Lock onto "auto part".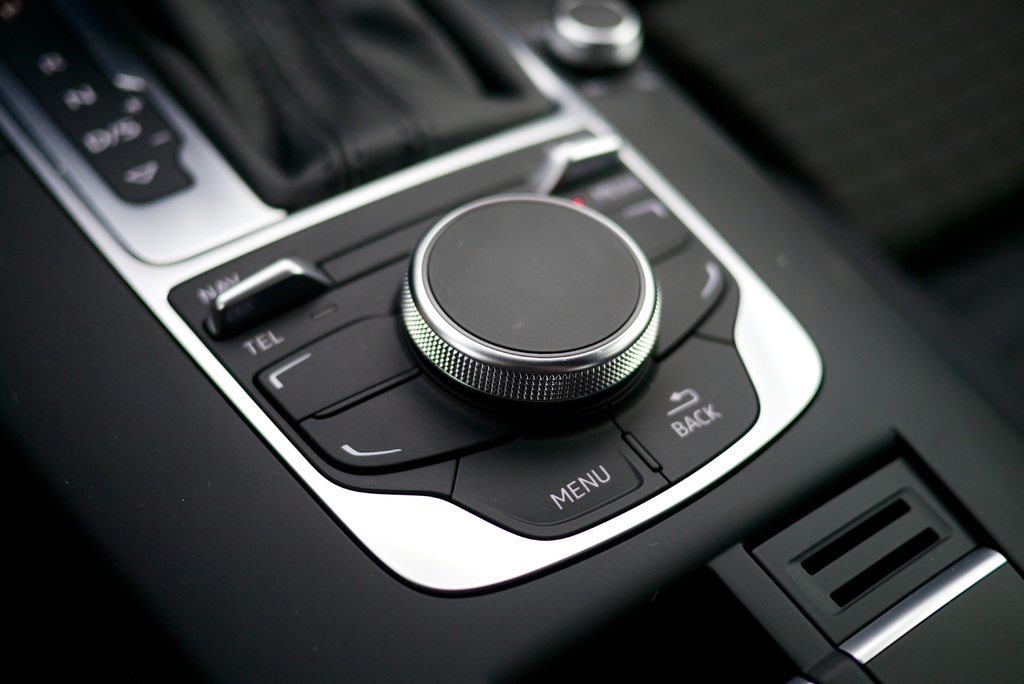
Locked: bbox=[0, 0, 1023, 682].
